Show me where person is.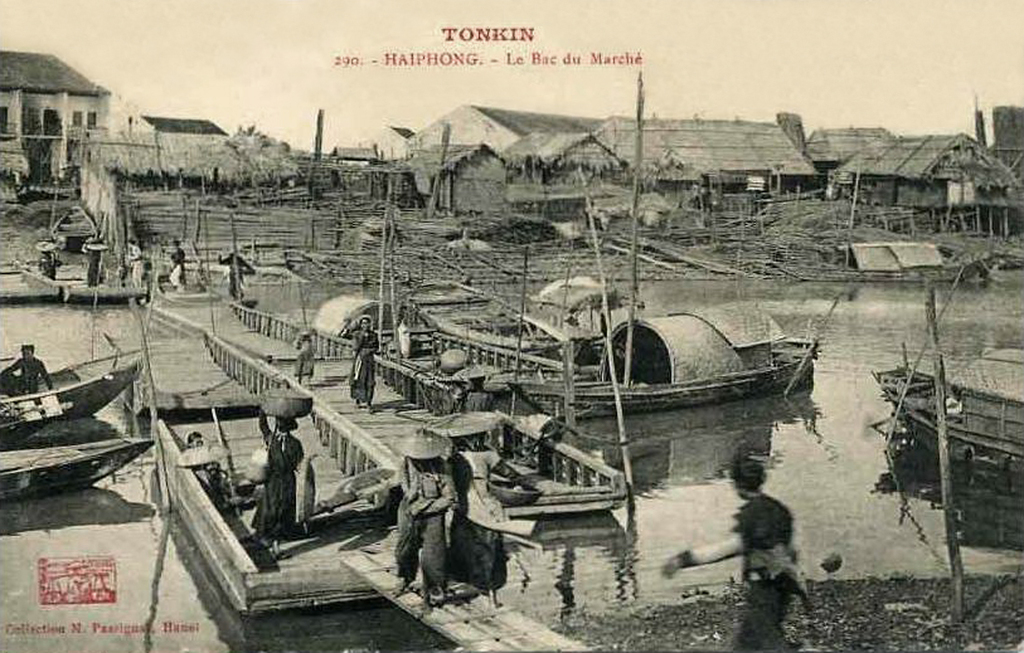
person is at l=35, t=229, r=57, b=289.
